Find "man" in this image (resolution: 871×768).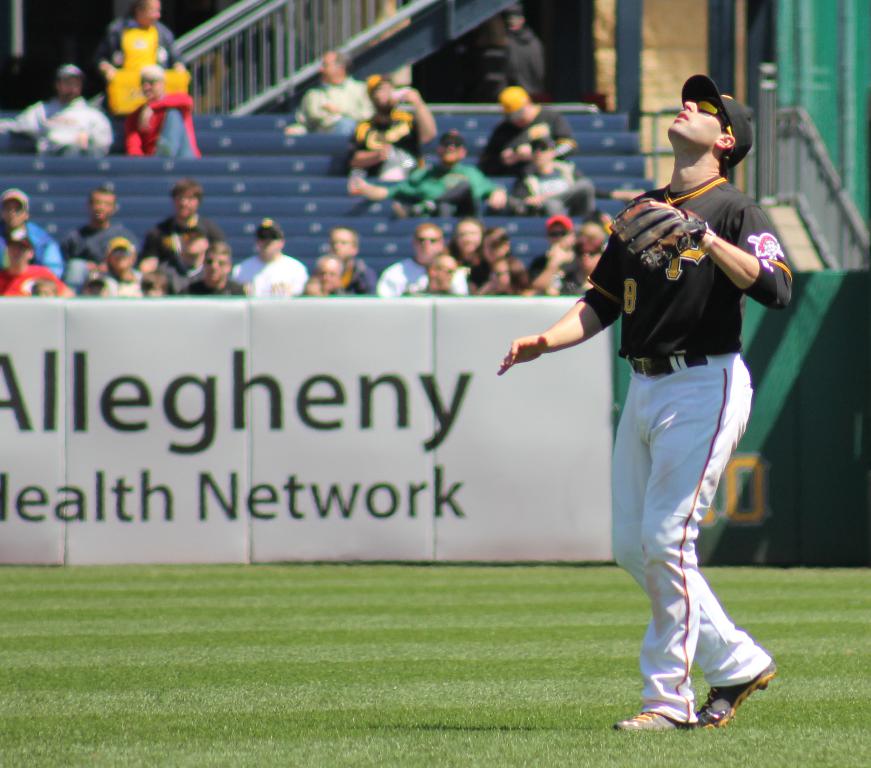
bbox(500, 87, 578, 176).
